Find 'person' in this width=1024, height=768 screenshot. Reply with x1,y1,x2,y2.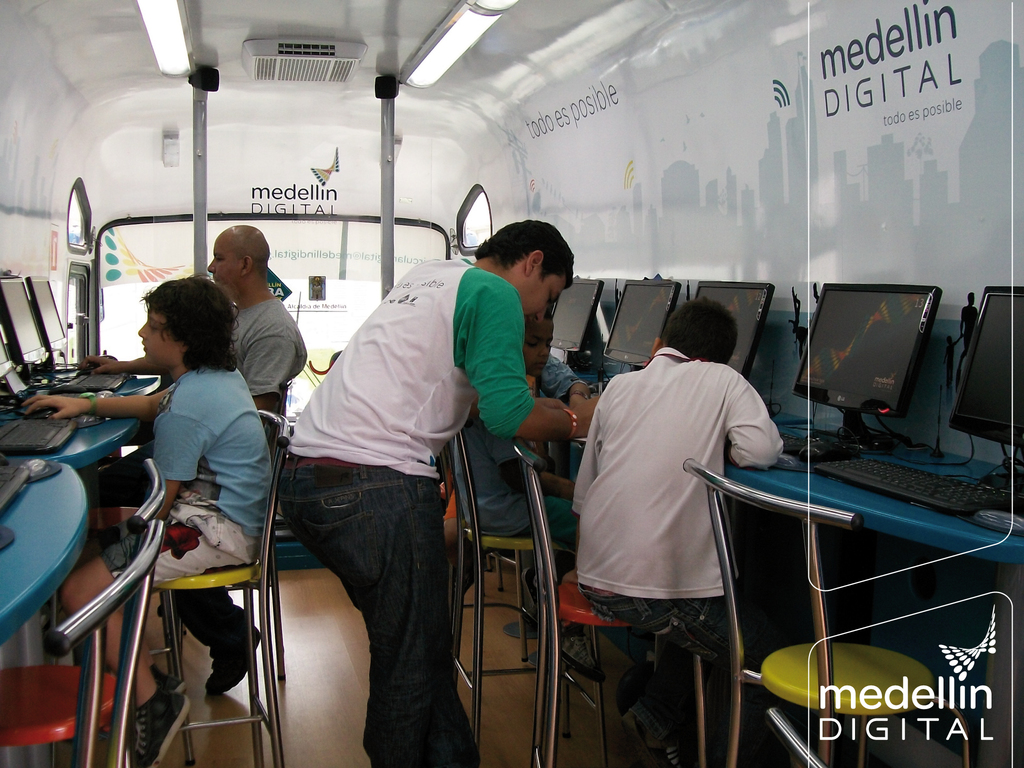
76,216,307,700.
